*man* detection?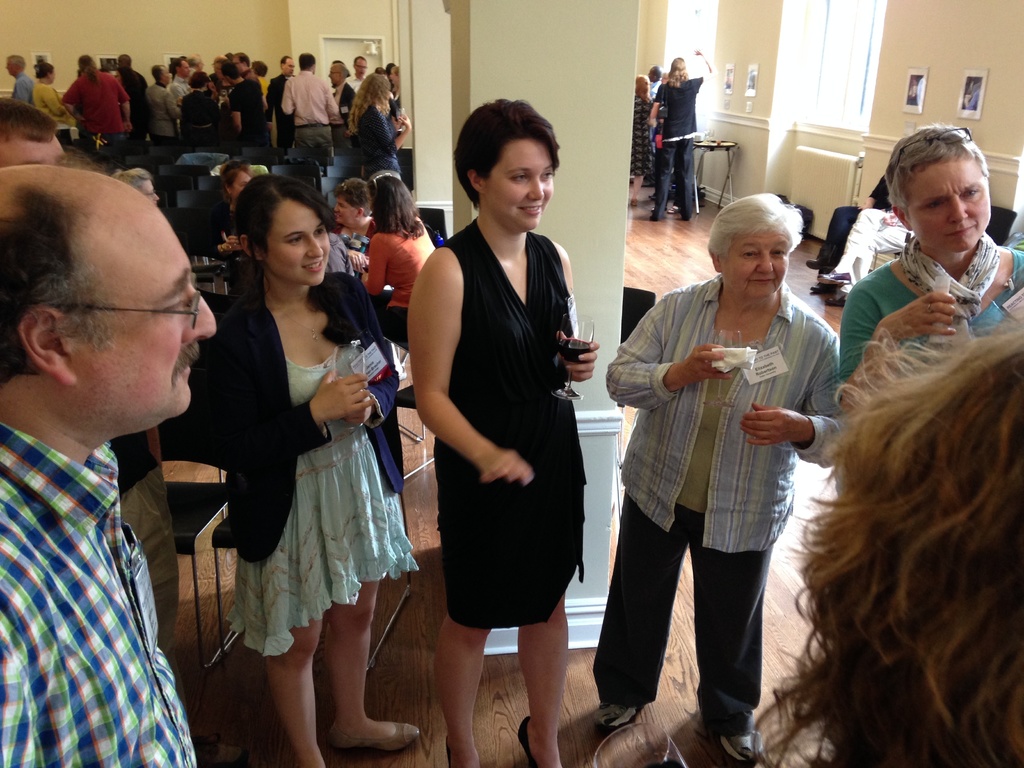
locate(327, 60, 355, 145)
